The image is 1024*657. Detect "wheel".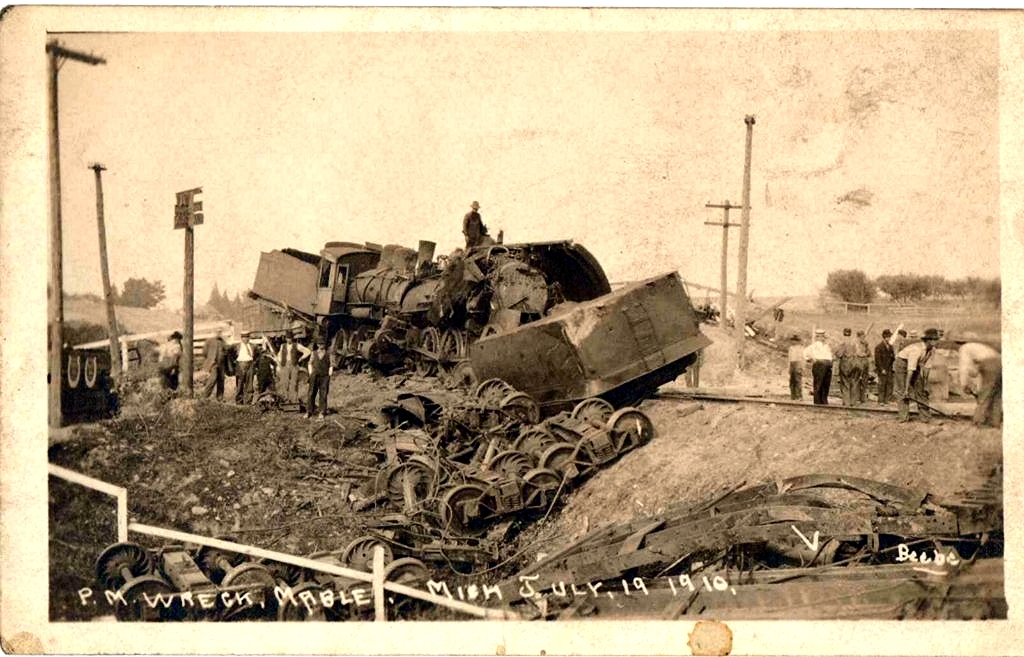
Detection: 605/406/658/452.
